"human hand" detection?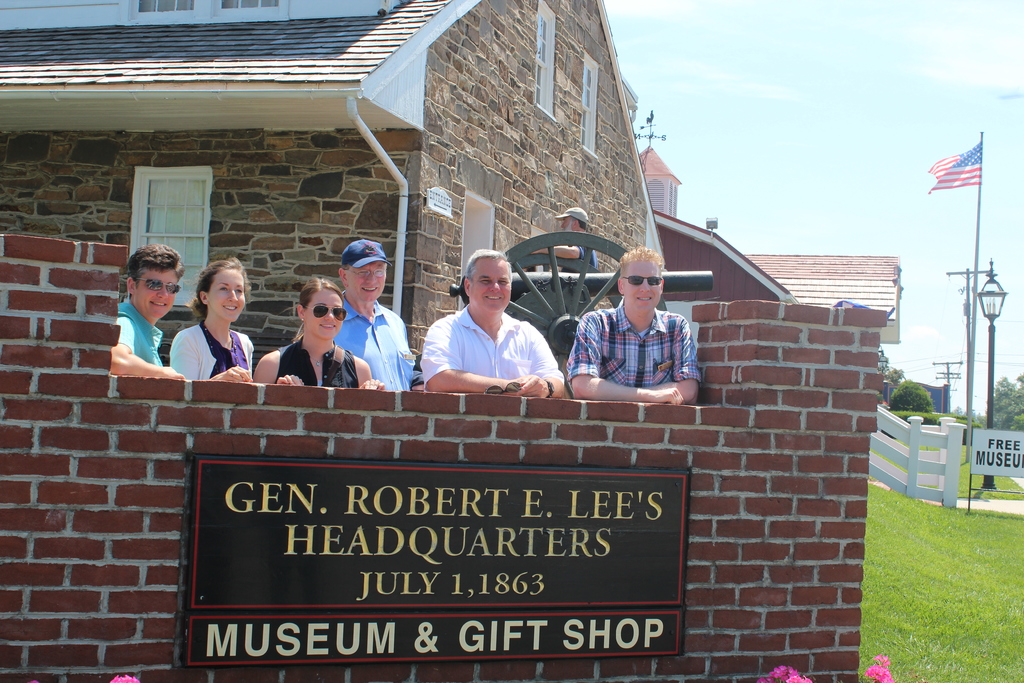
crop(509, 373, 532, 386)
